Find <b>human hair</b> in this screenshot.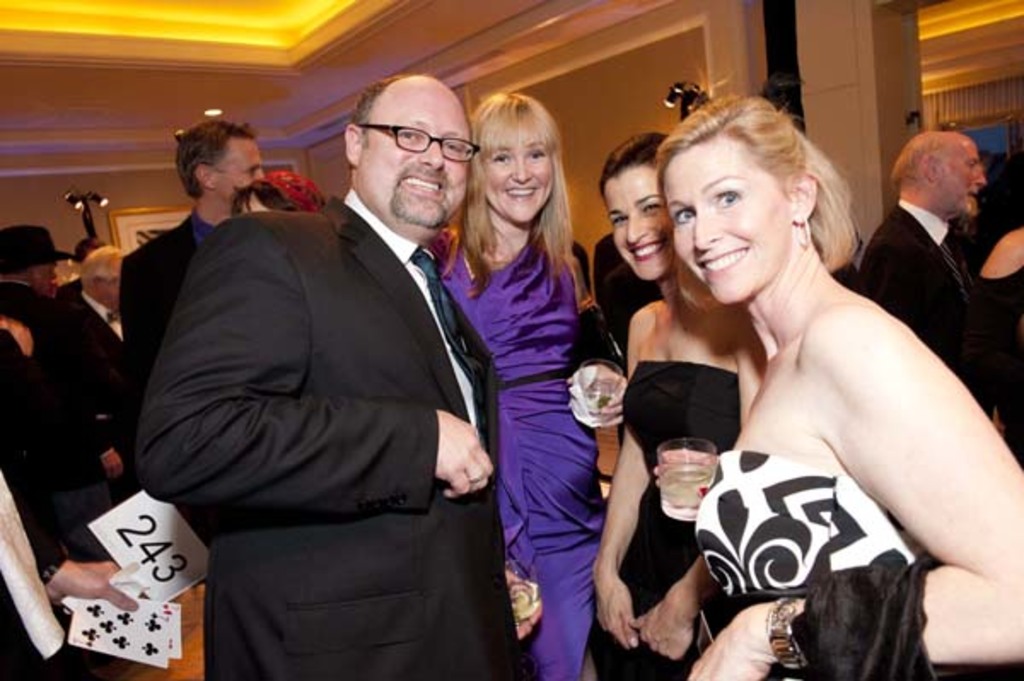
The bounding box for <b>human hair</b> is box(176, 121, 249, 201).
